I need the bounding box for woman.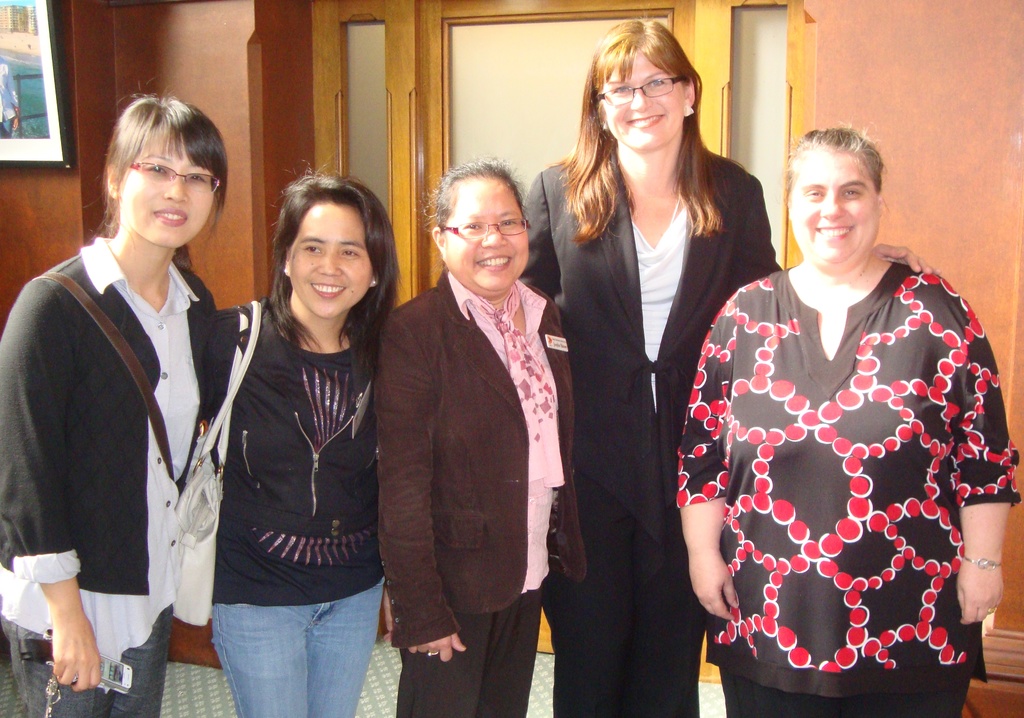
Here it is: (x1=519, y1=20, x2=935, y2=717).
